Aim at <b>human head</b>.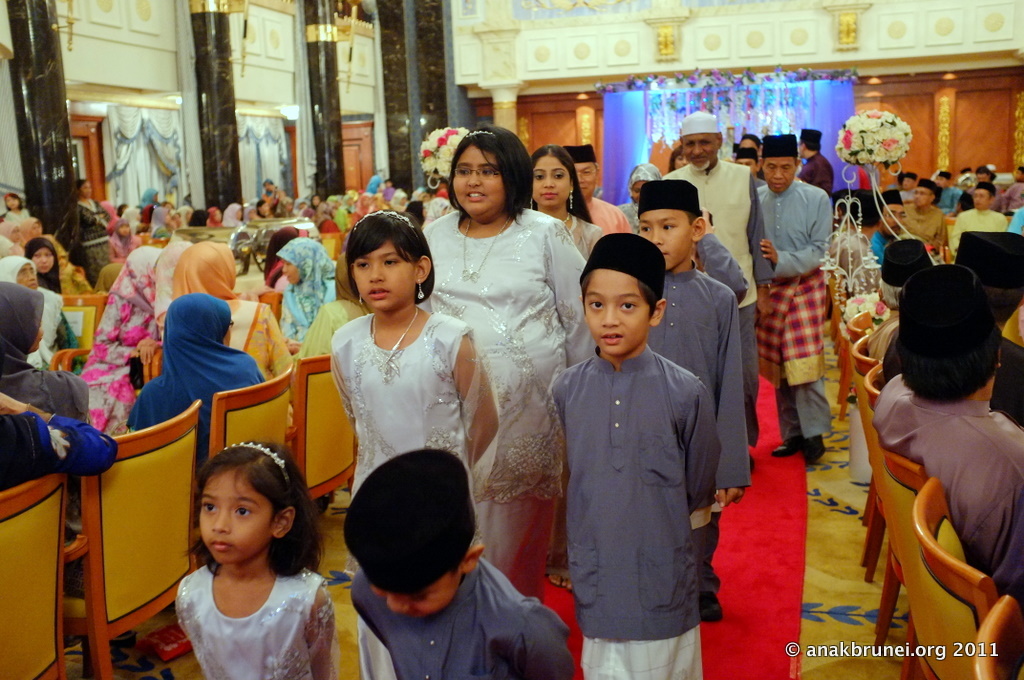
Aimed at crop(637, 180, 706, 272).
